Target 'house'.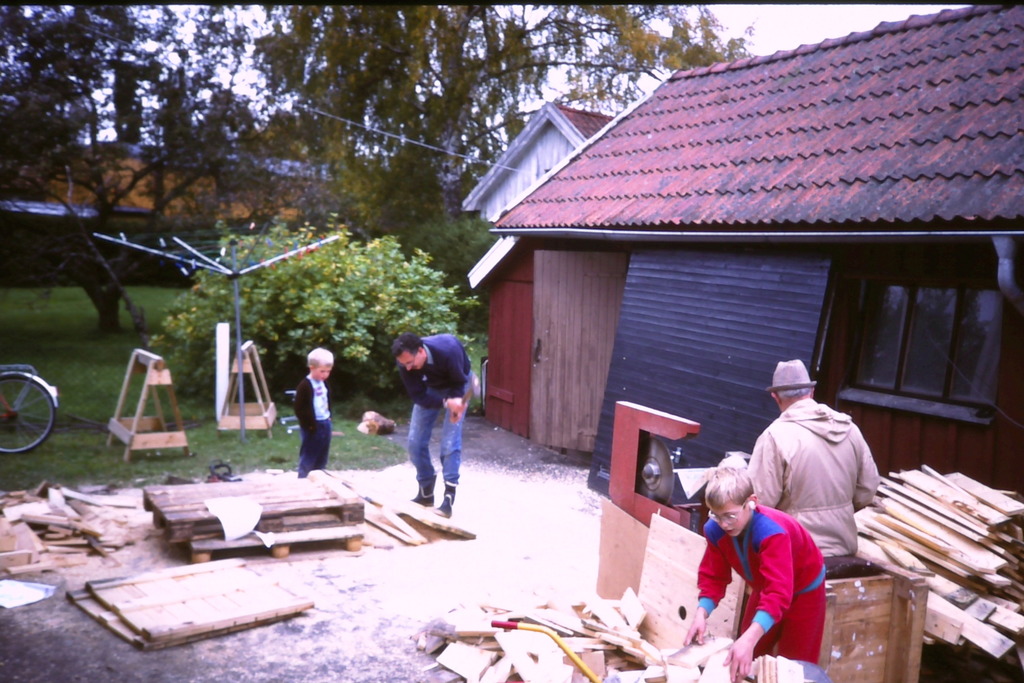
Target region: detection(473, 95, 642, 419).
